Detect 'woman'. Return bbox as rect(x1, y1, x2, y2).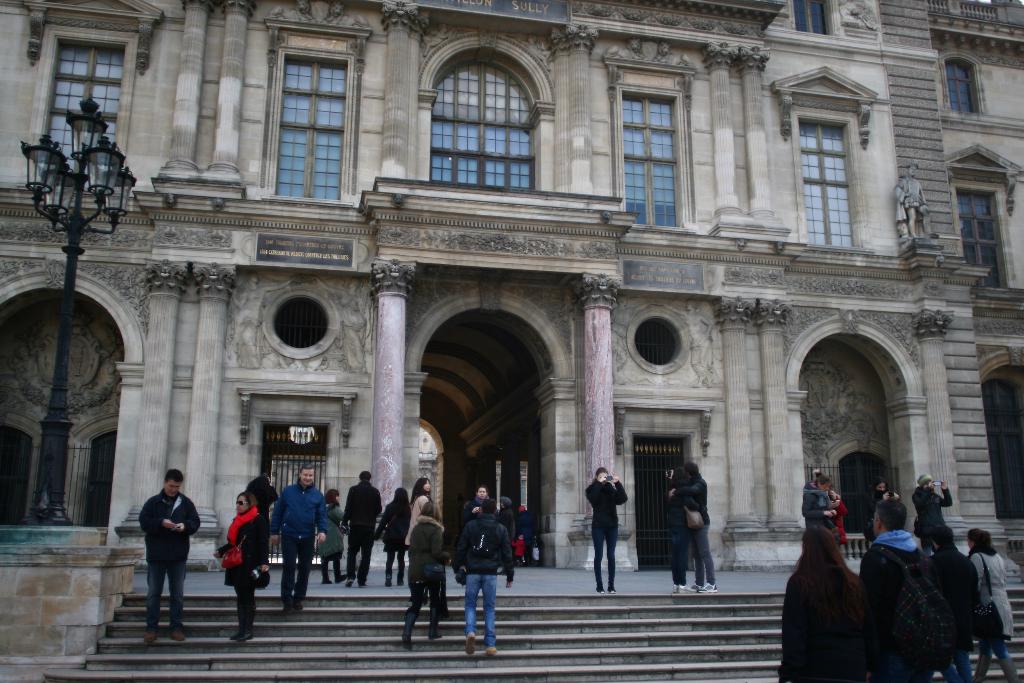
rect(459, 485, 501, 526).
